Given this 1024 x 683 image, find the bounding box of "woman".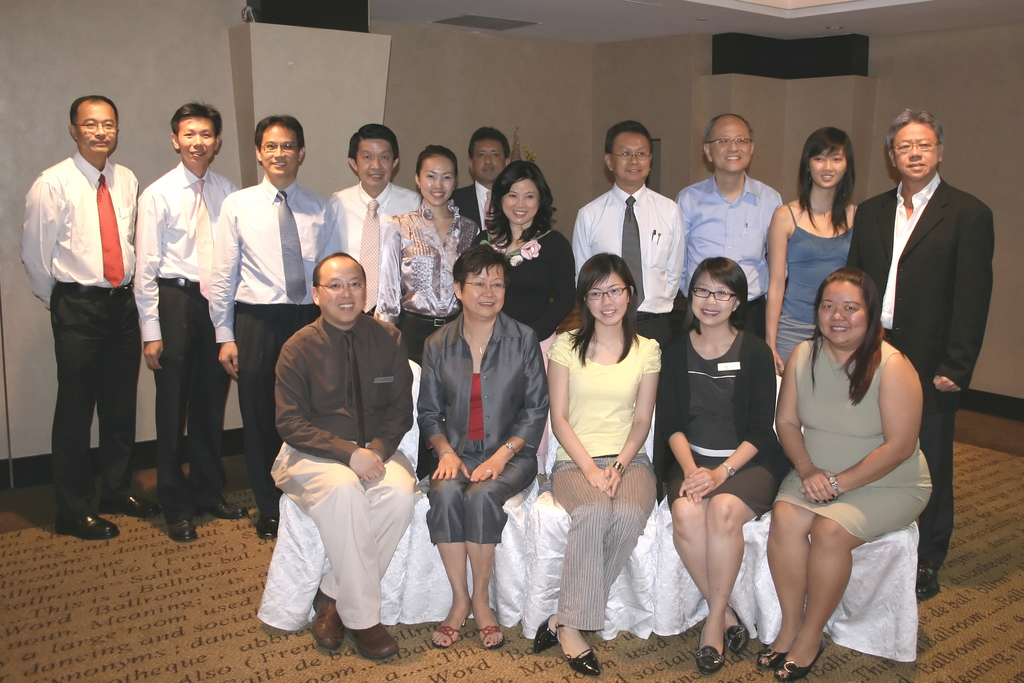
(x1=414, y1=243, x2=553, y2=648).
